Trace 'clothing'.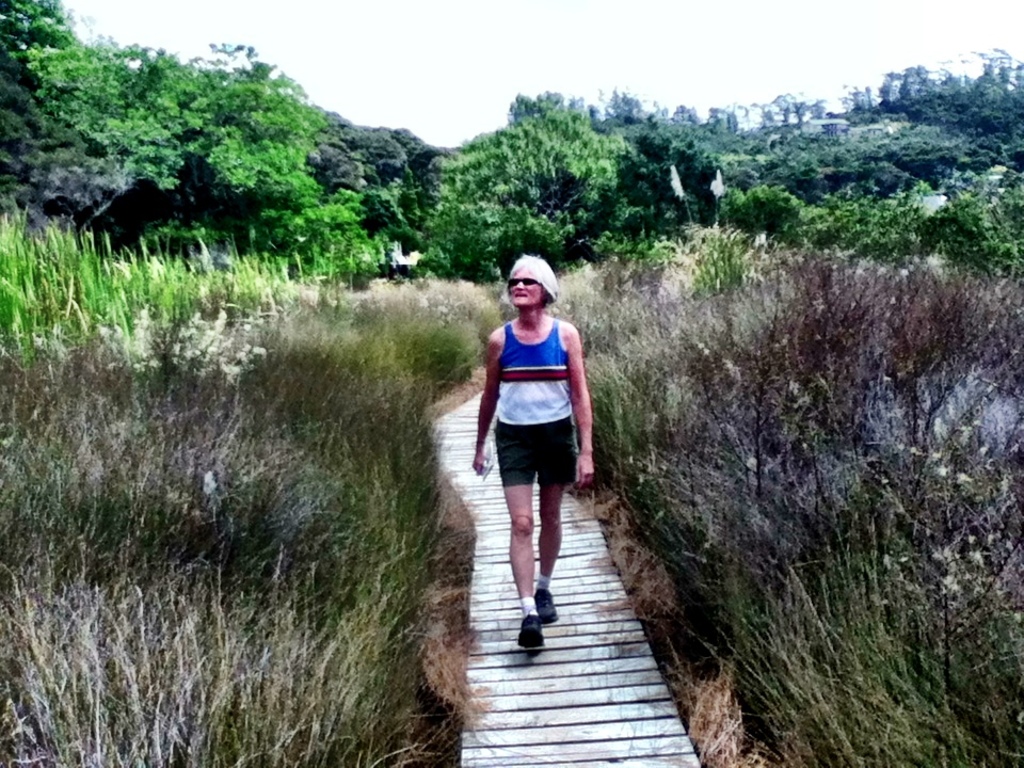
Traced to pyautogui.locateOnScreen(495, 316, 579, 484).
